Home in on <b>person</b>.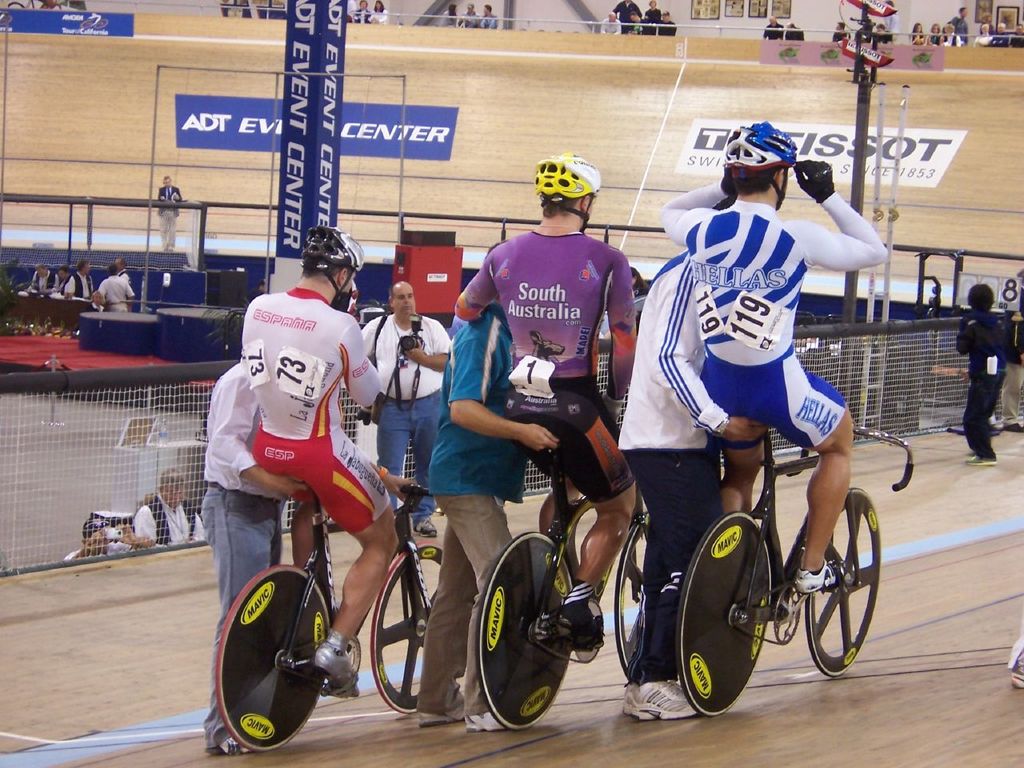
Homed in at <box>347,0,357,21</box>.
